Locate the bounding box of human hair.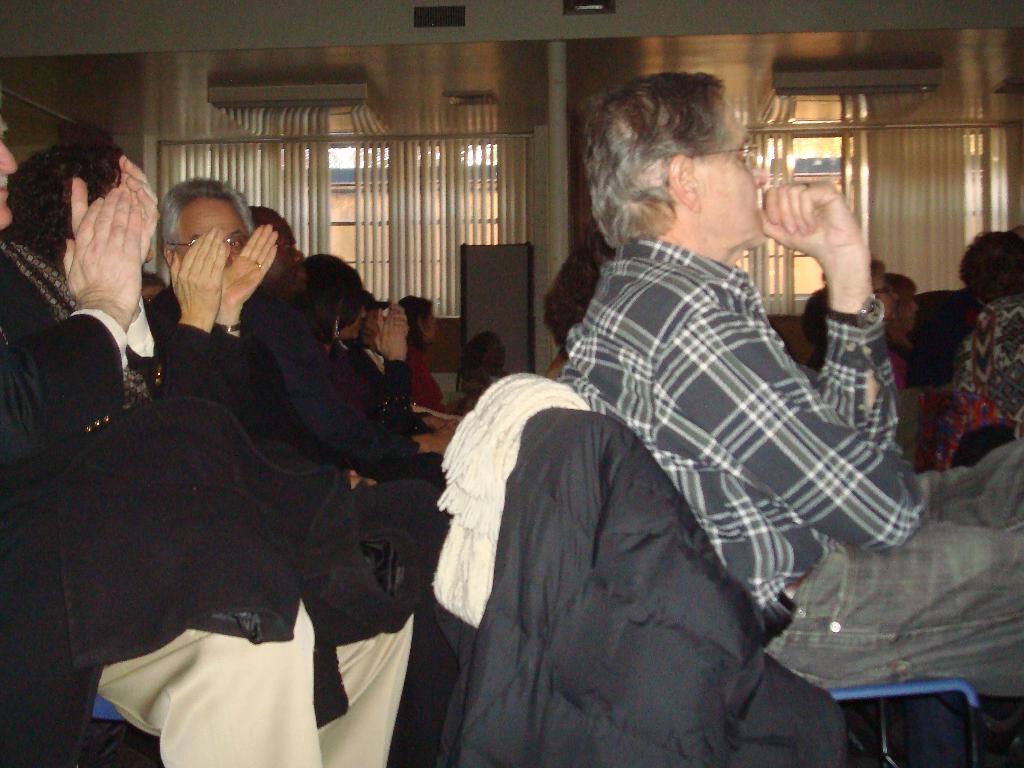
Bounding box: bbox=[0, 140, 125, 273].
